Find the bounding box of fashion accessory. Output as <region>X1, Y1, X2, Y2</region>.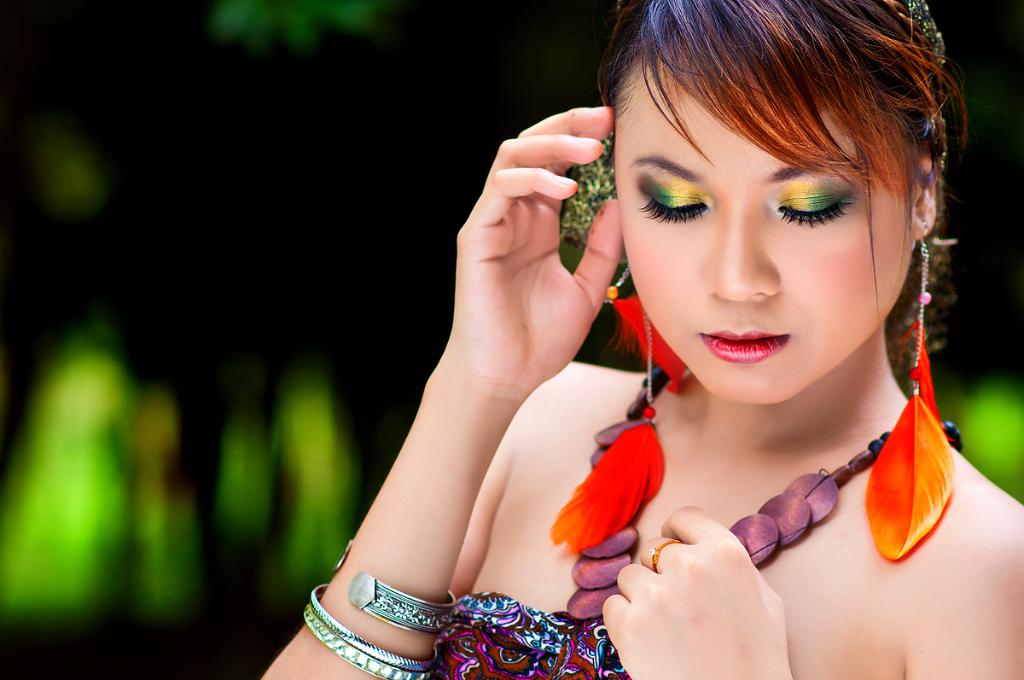
<region>647, 536, 685, 575</region>.
